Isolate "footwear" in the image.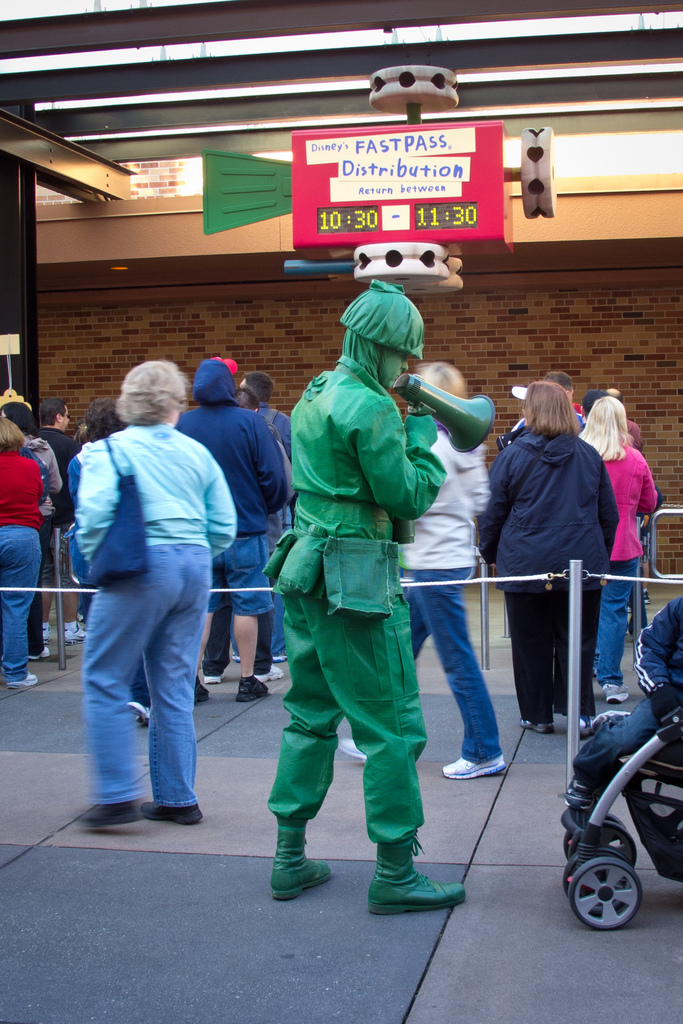
Isolated region: pyautogui.locateOnScreen(26, 645, 58, 660).
